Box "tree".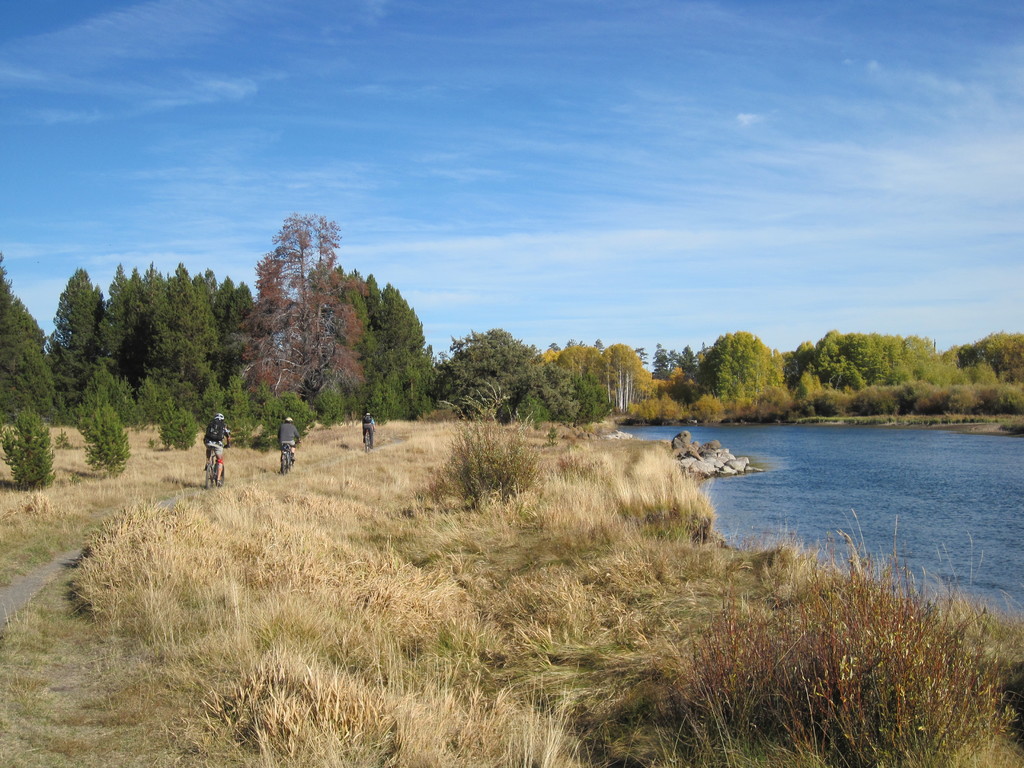
161,253,204,397.
